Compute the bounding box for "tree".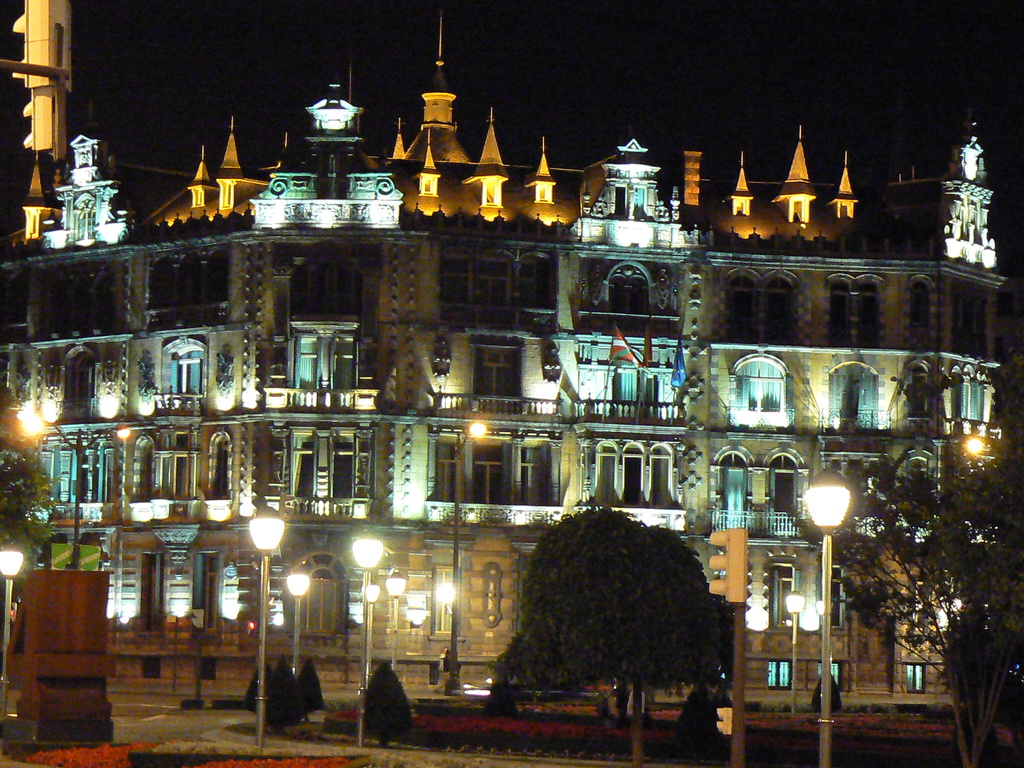
bbox=(356, 658, 417, 746).
